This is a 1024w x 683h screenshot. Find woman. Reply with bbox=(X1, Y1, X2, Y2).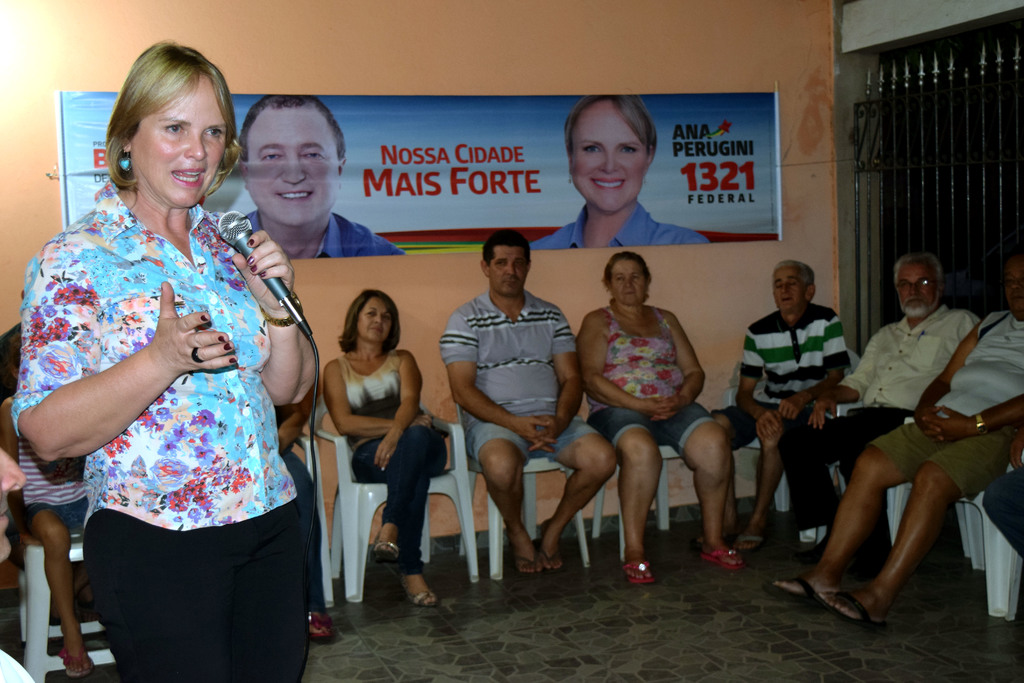
bbox=(529, 93, 712, 249).
